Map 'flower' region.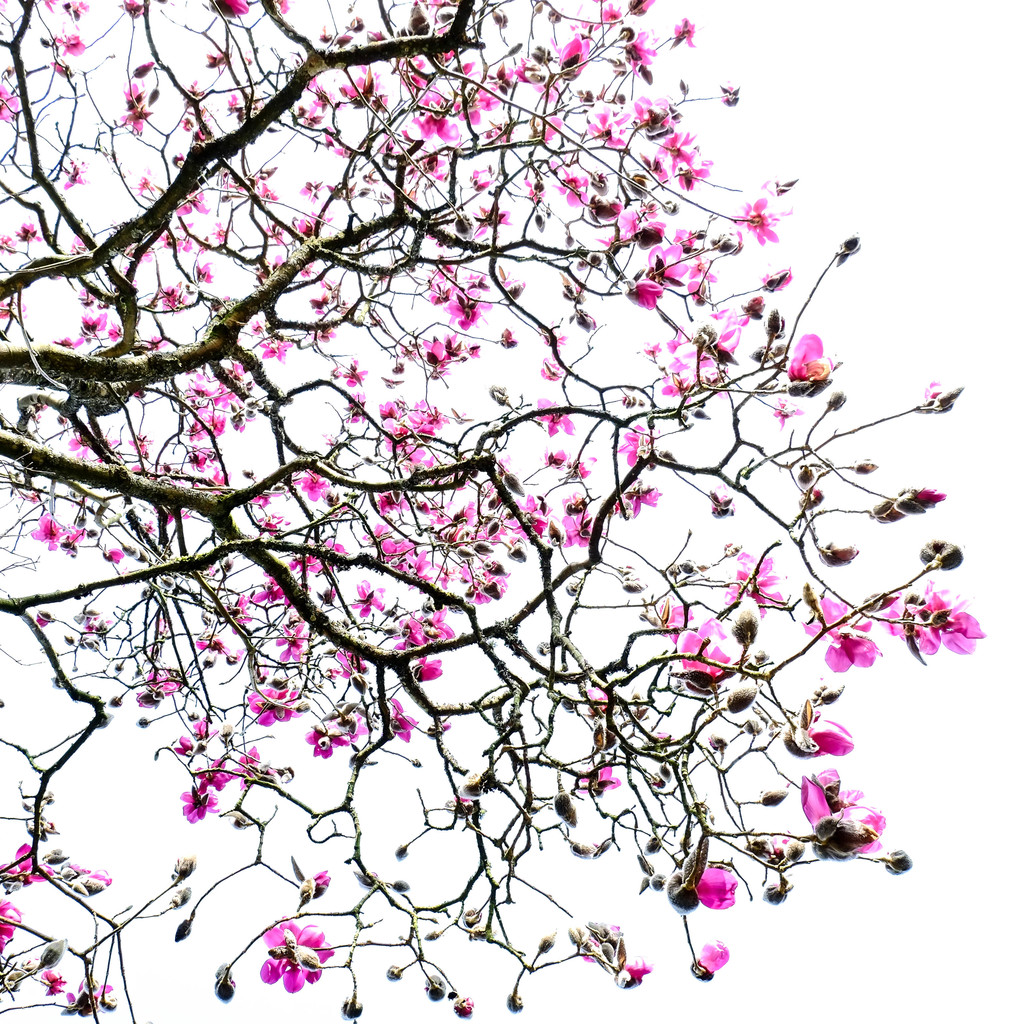
Mapped to box=[804, 594, 876, 678].
